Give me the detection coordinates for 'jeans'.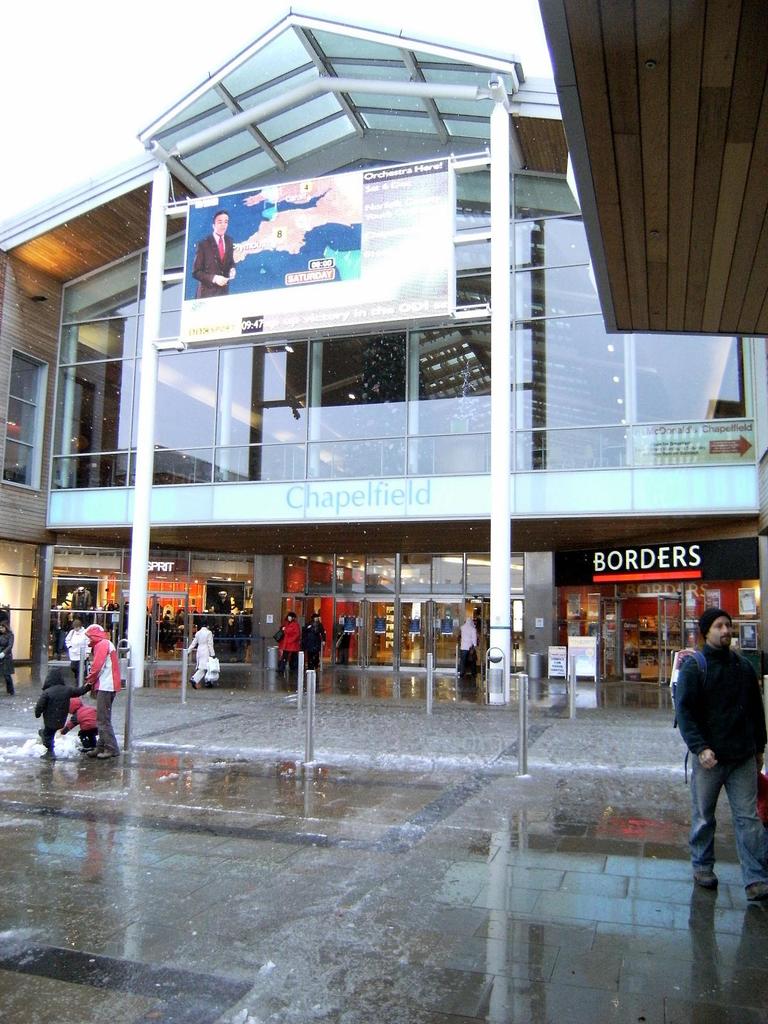
detection(675, 721, 755, 916).
